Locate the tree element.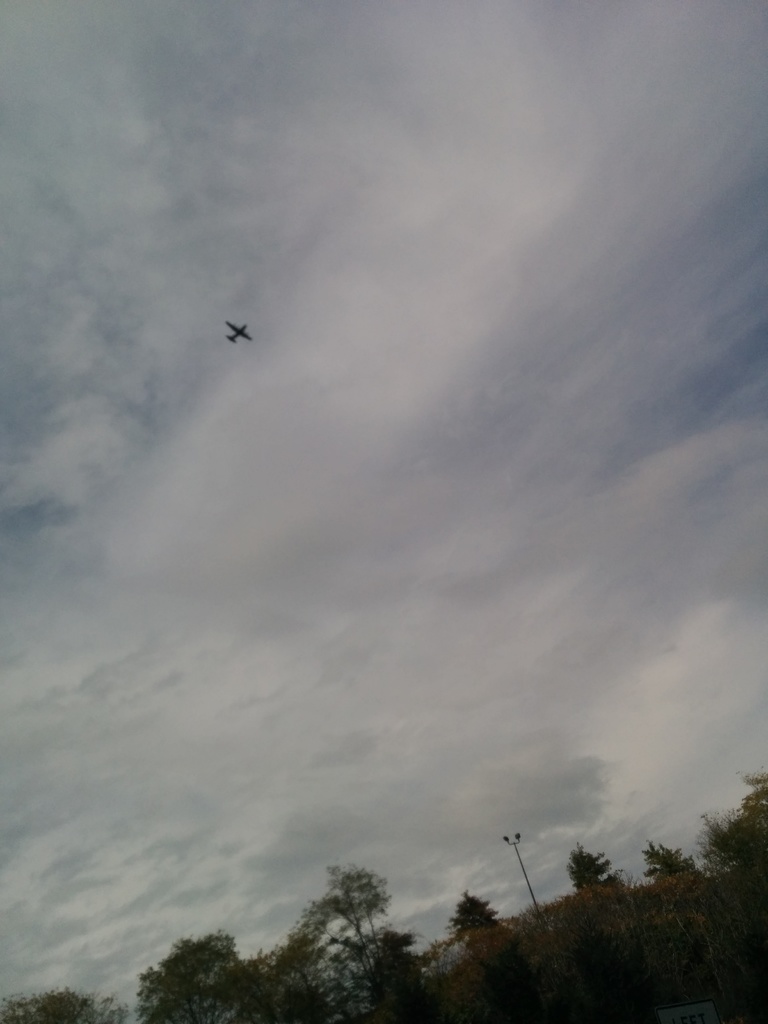
Element bbox: region(427, 914, 551, 1023).
